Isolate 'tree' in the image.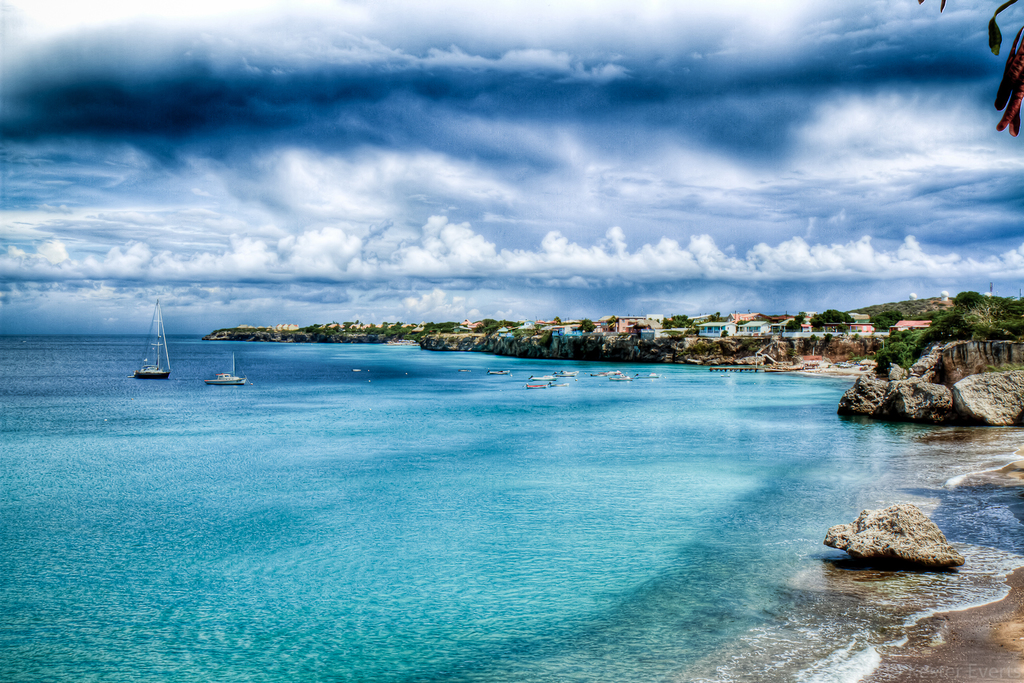
Isolated region: l=574, t=316, r=600, b=332.
